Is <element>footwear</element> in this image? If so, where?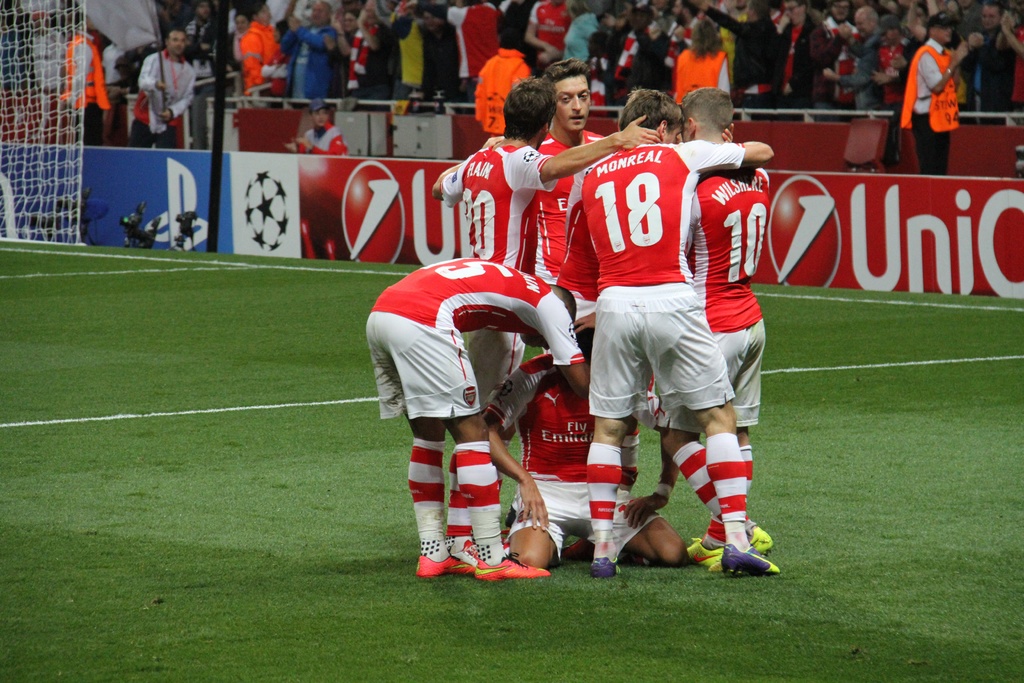
Yes, at crop(474, 551, 549, 582).
